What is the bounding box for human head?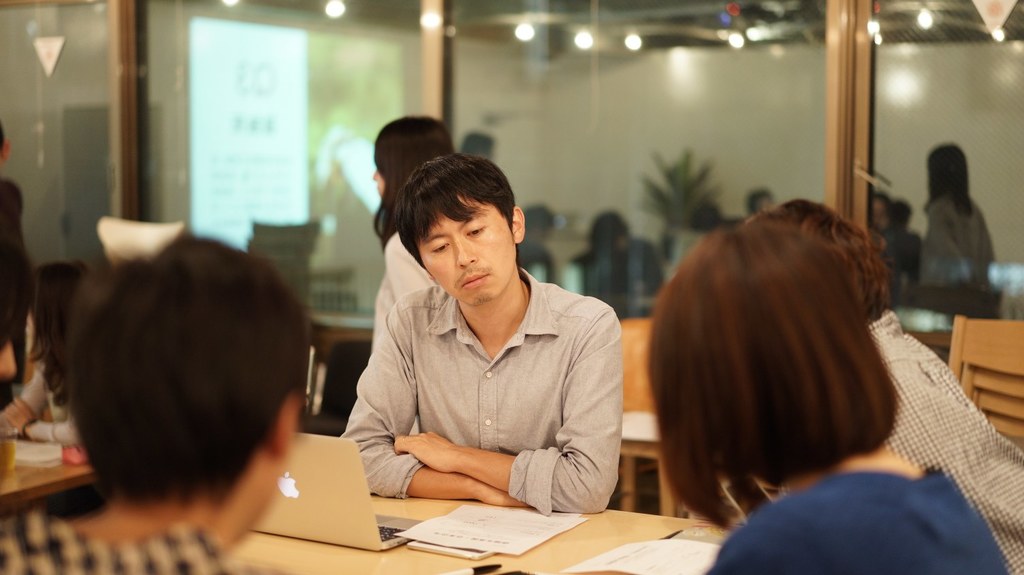
l=923, t=142, r=970, b=193.
